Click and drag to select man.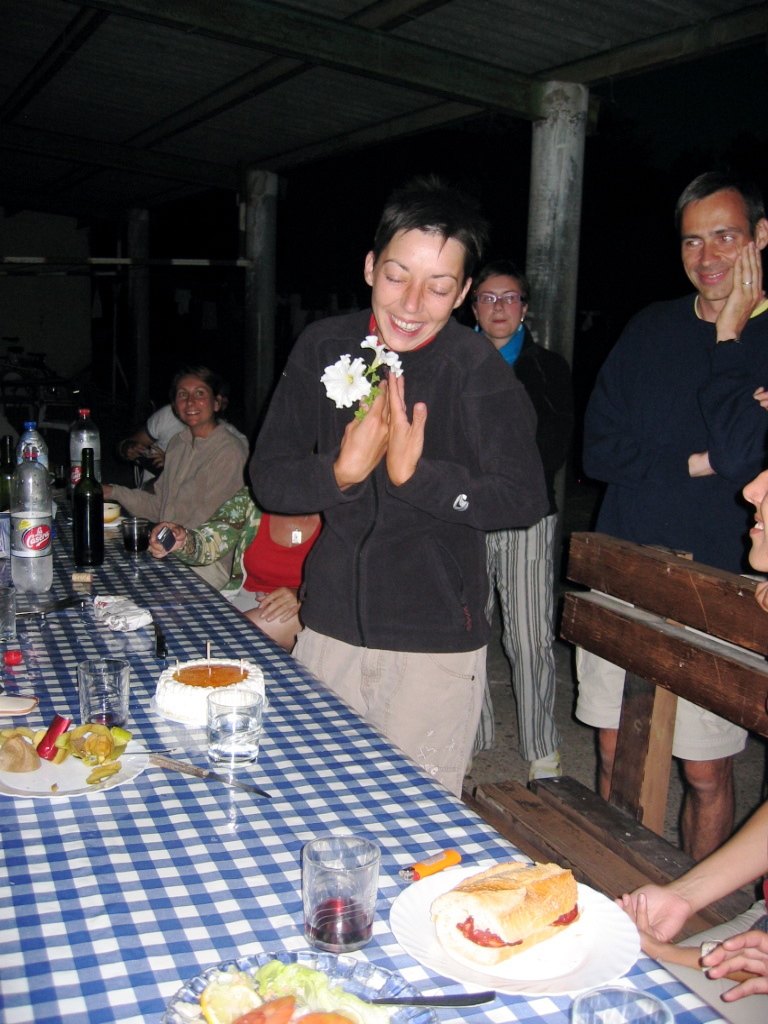
Selection: [left=239, top=184, right=558, bottom=819].
